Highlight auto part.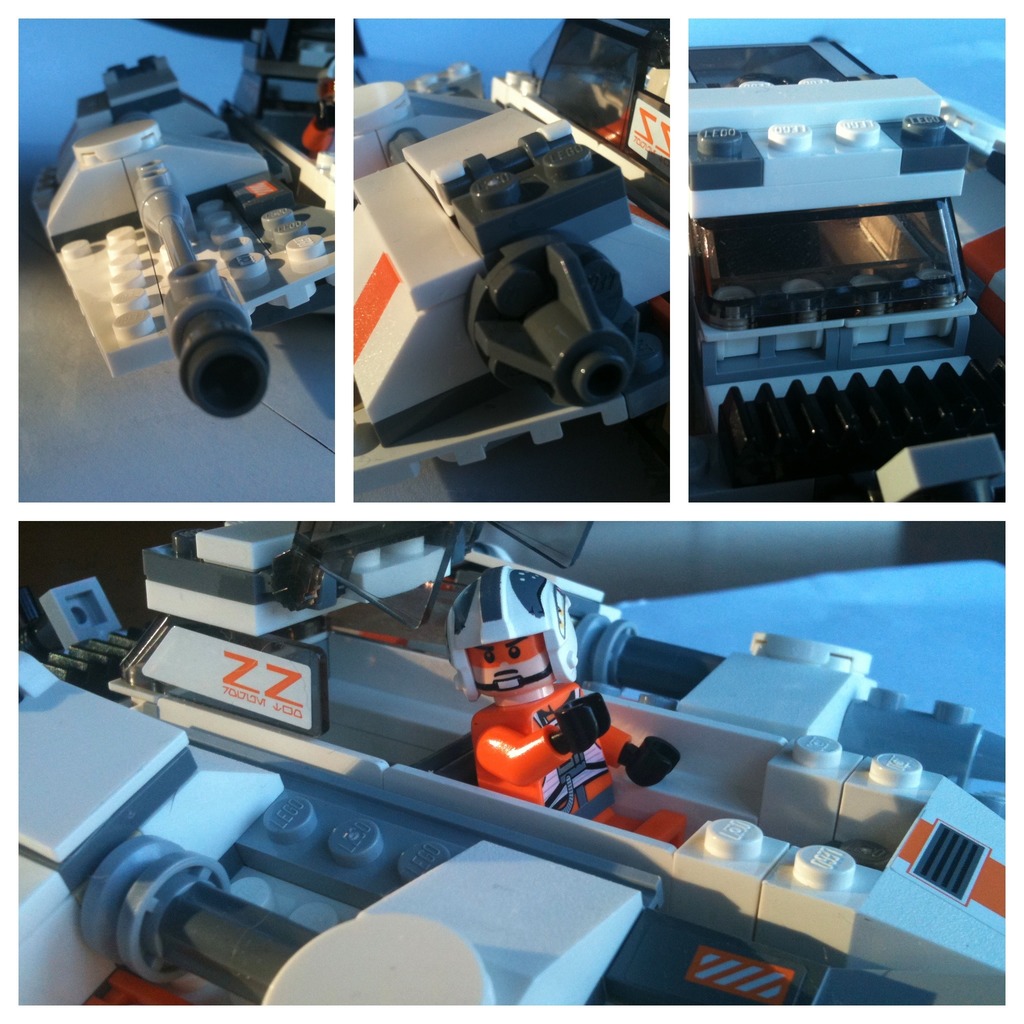
Highlighted region: <bbox>690, 35, 1023, 504</bbox>.
